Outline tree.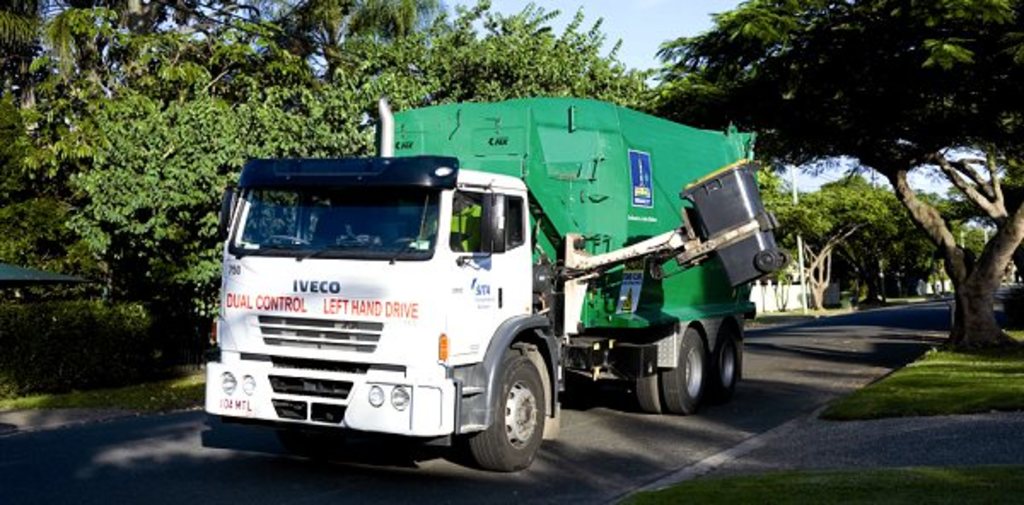
Outline: box(754, 164, 800, 293).
